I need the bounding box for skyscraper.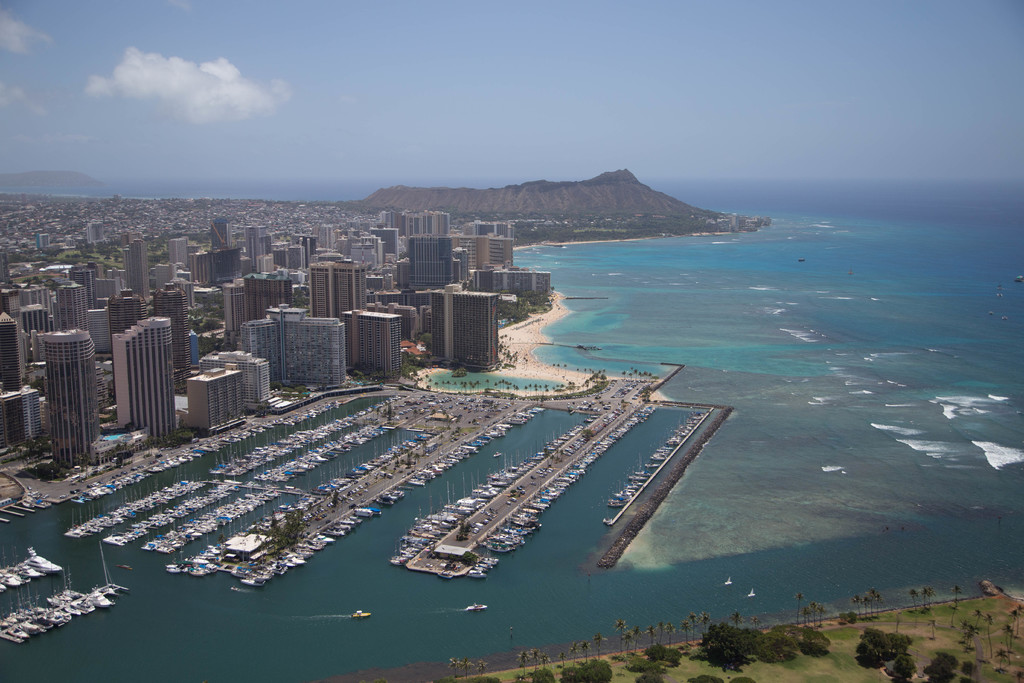
Here it is: crop(380, 208, 450, 236).
